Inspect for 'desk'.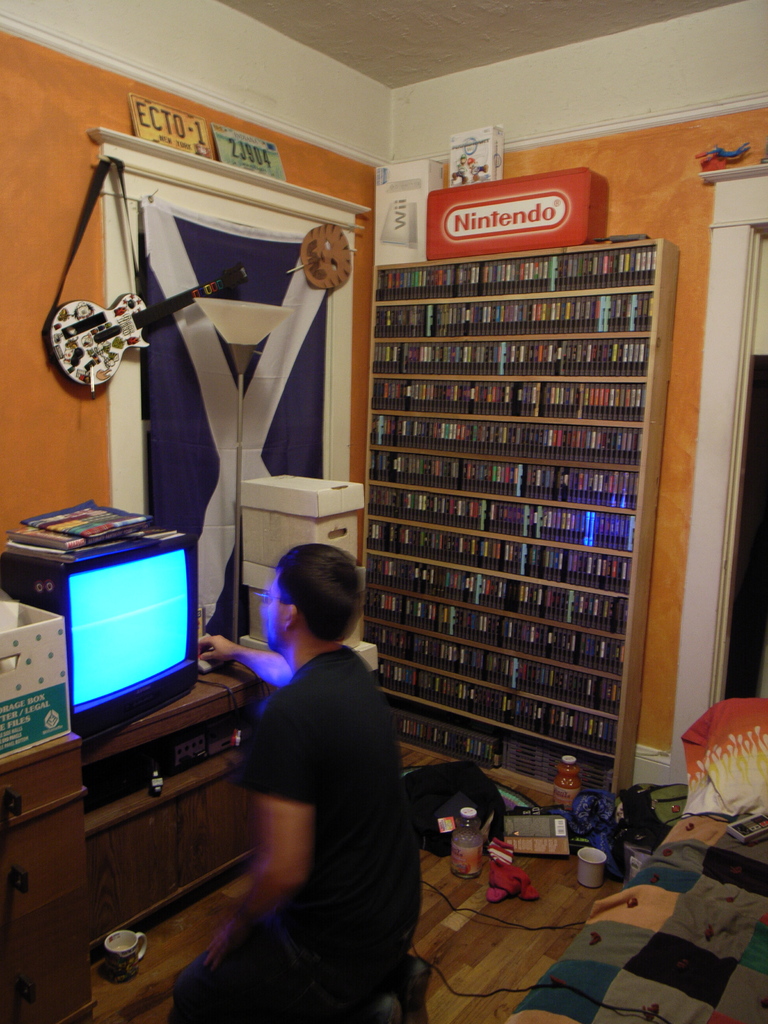
Inspection: [left=0, top=655, right=287, bottom=1023].
